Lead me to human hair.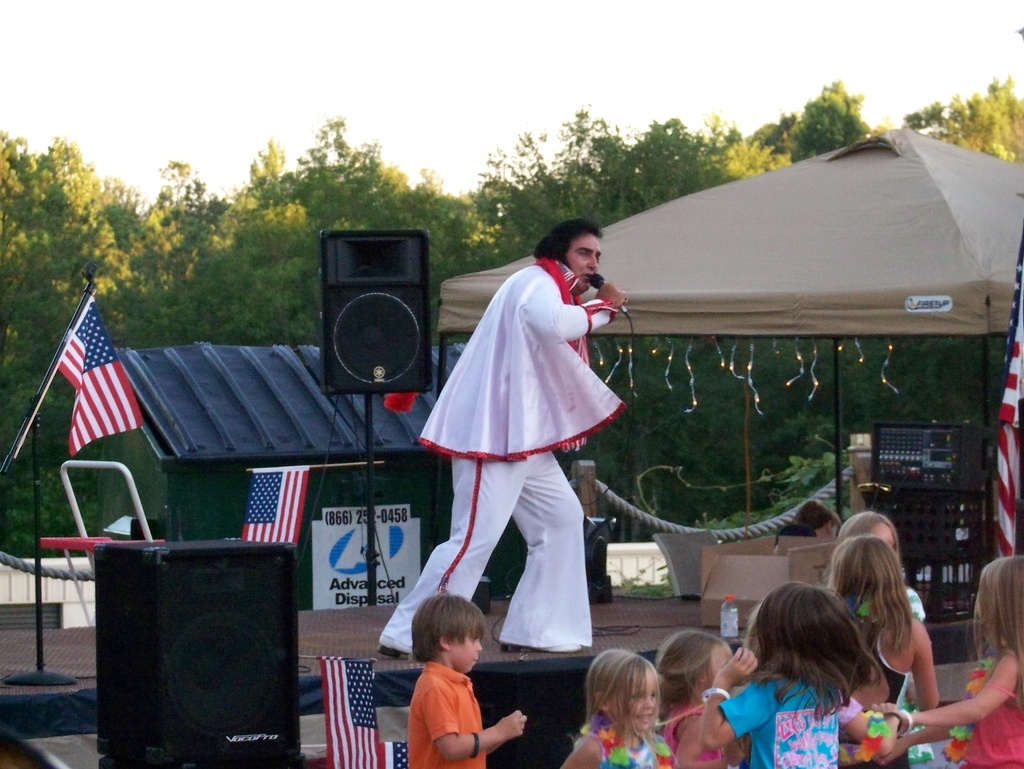
Lead to BBox(410, 592, 488, 662).
